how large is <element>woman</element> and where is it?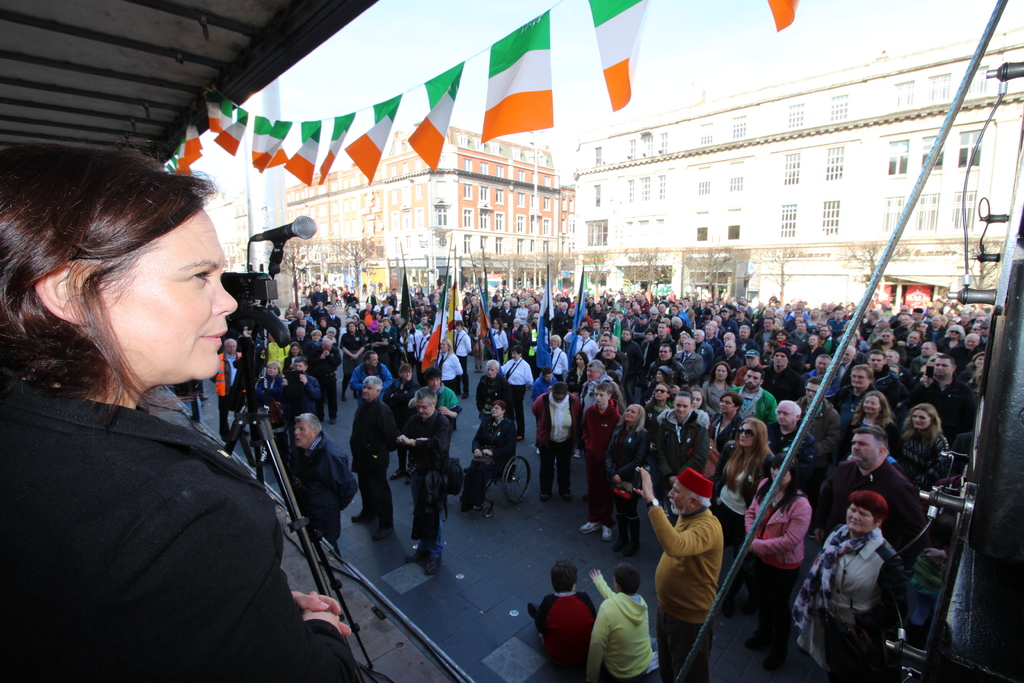
Bounding box: [691,386,707,415].
